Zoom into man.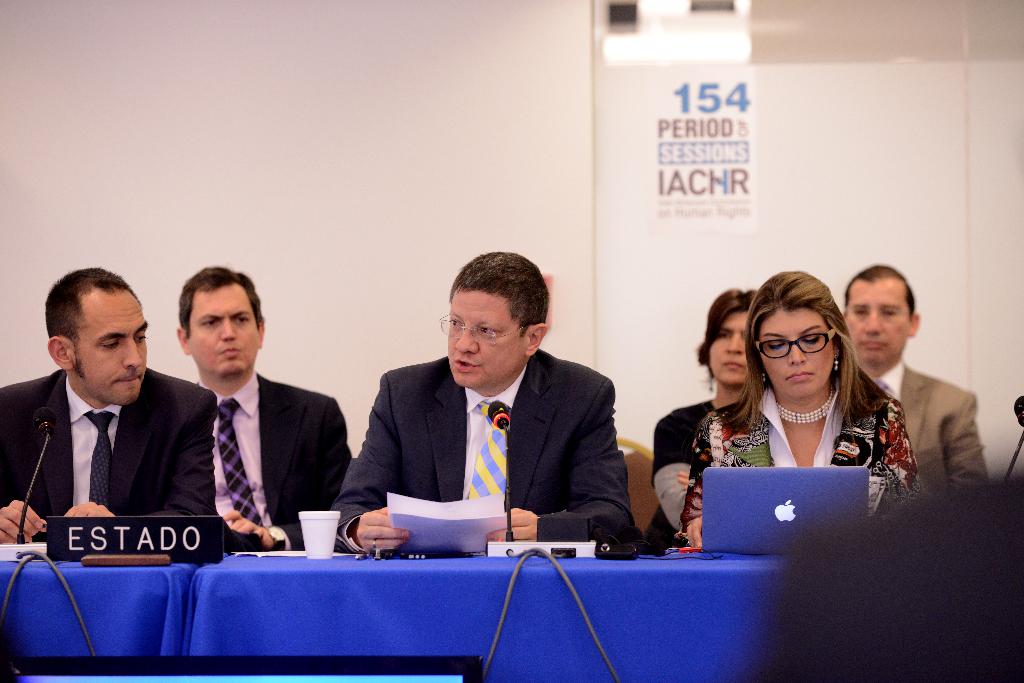
Zoom target: bbox=[328, 248, 640, 551].
